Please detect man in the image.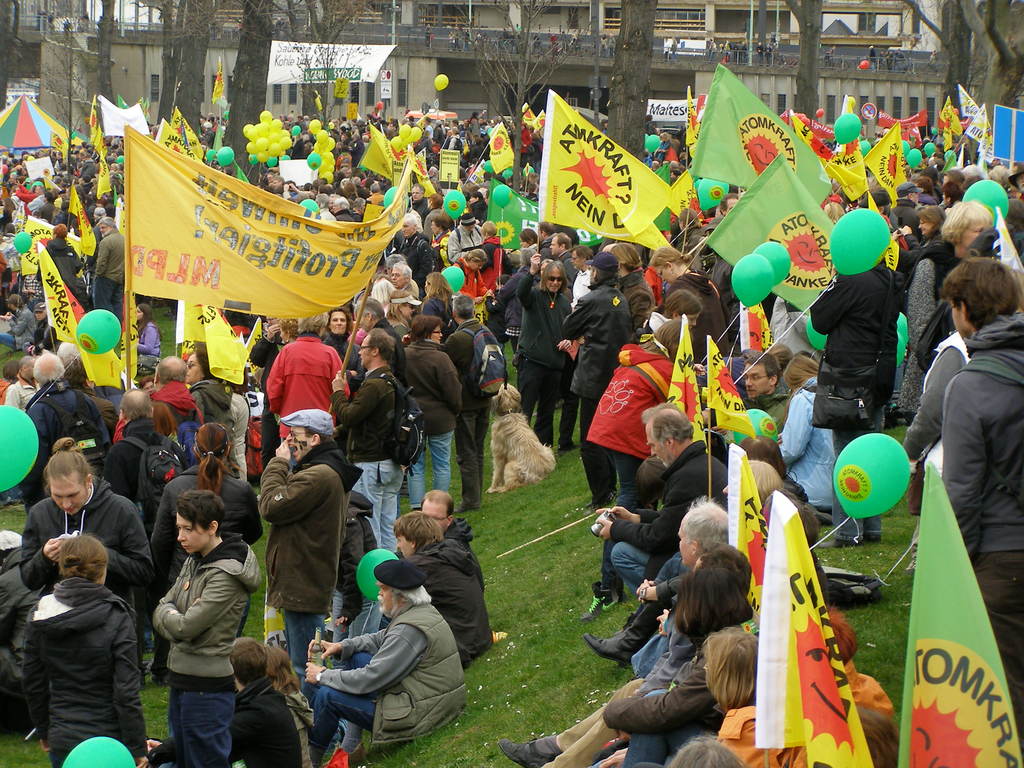
select_region(492, 492, 732, 767).
